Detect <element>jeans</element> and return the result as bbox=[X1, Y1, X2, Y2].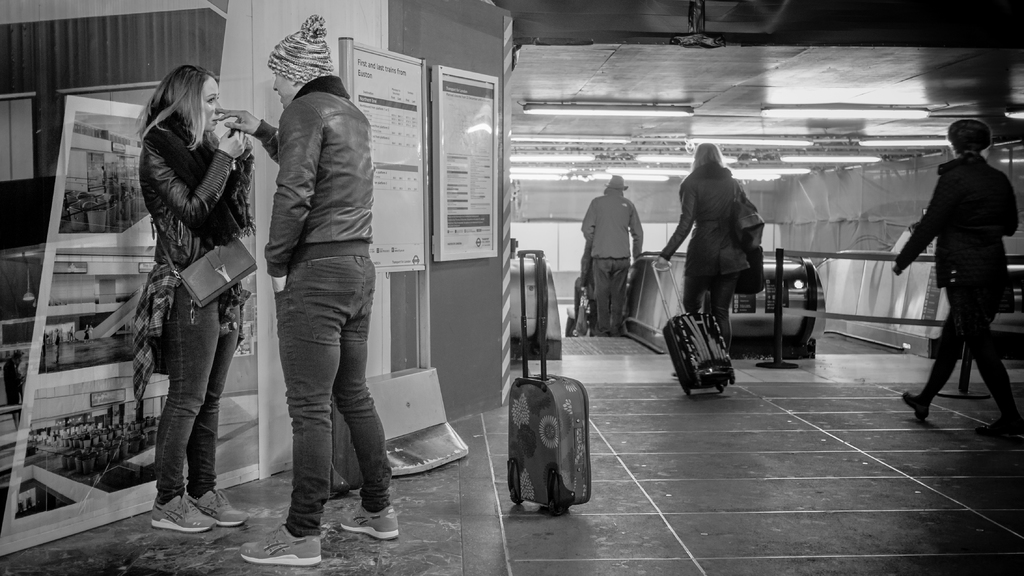
bbox=[134, 265, 238, 525].
